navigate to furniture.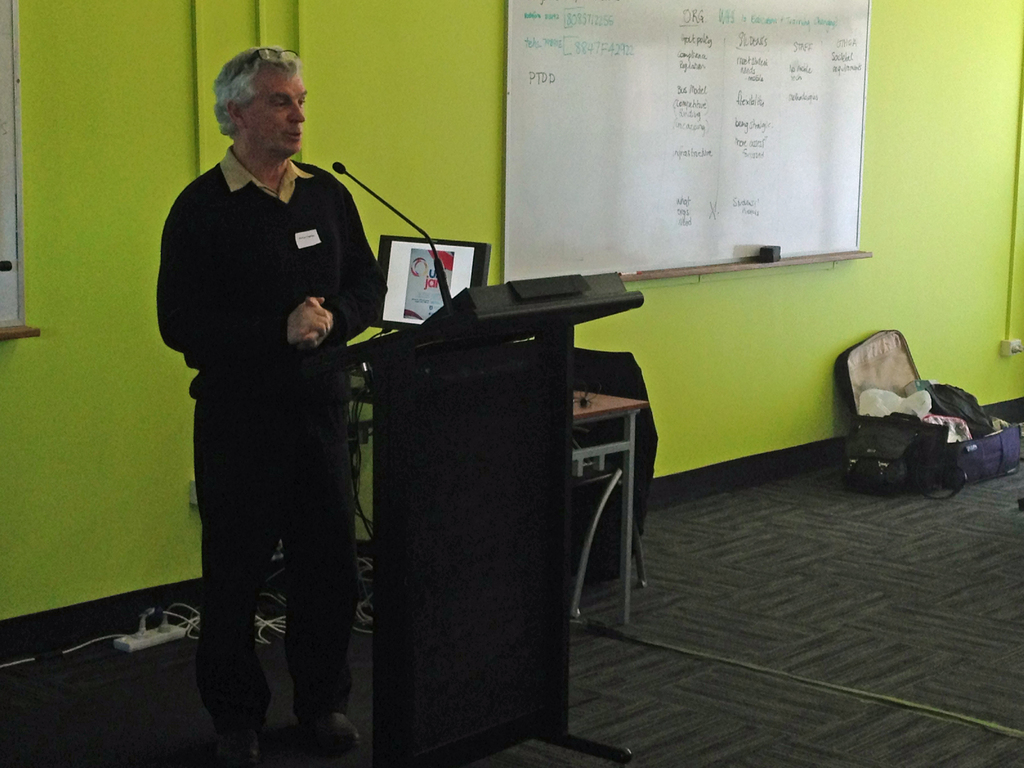
Navigation target: rect(571, 383, 646, 624).
